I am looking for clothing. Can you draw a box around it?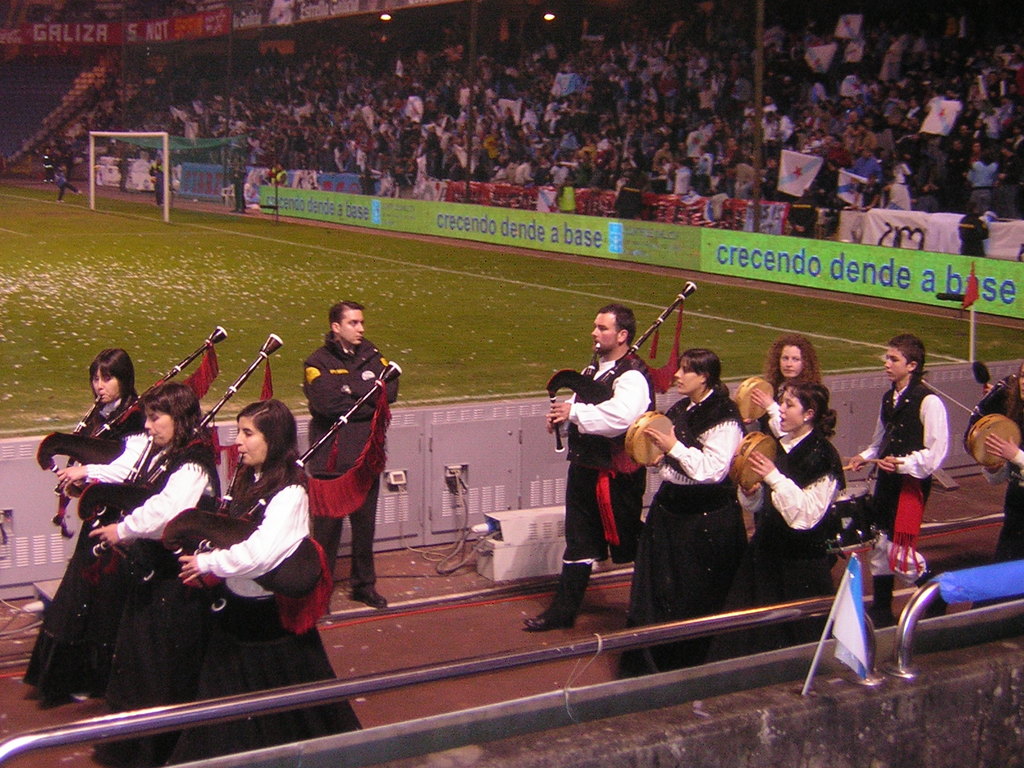
Sure, the bounding box is <box>747,429,845,626</box>.
